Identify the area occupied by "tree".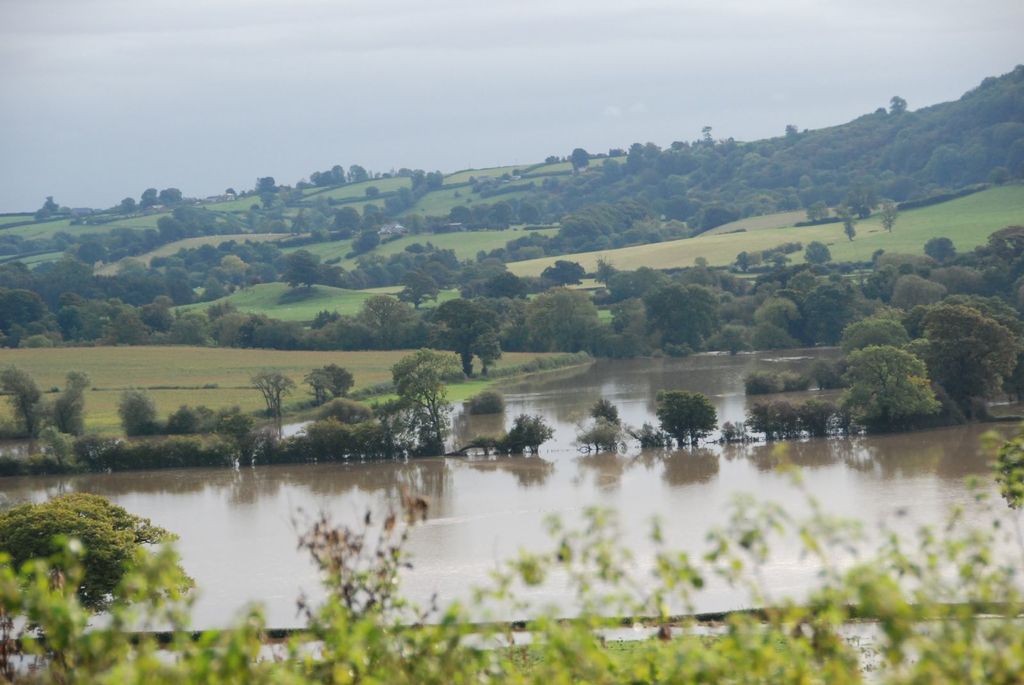
Area: <region>845, 308, 958, 427</region>.
